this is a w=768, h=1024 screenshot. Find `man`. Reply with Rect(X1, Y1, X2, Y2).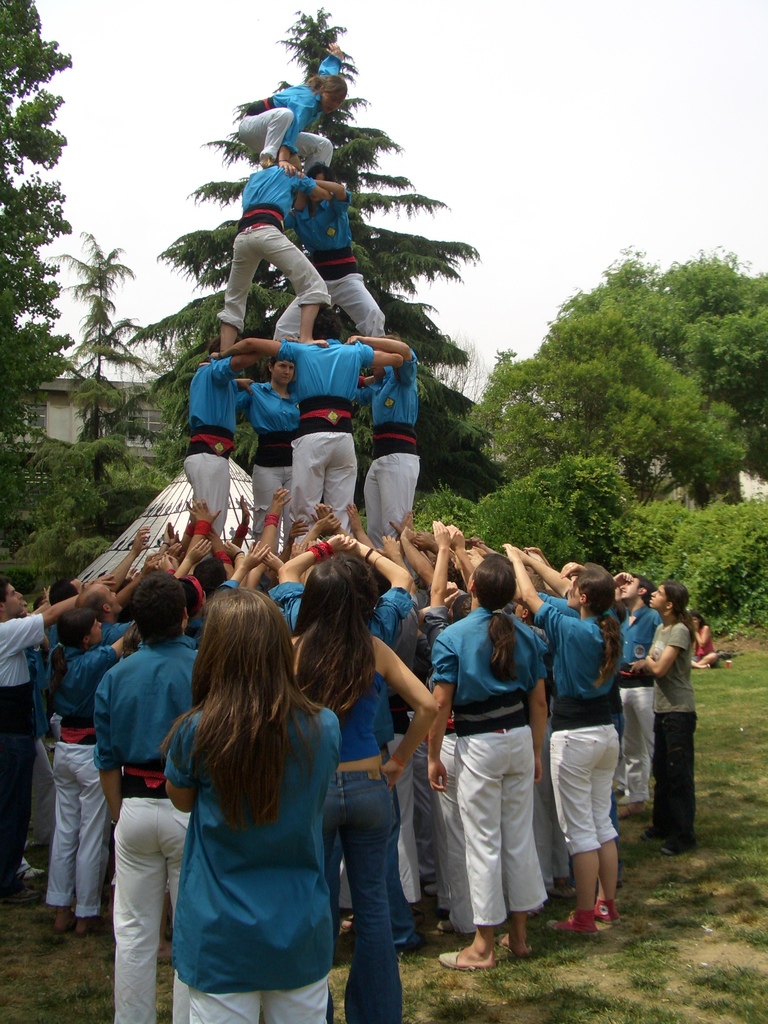
Rect(79, 581, 131, 639).
